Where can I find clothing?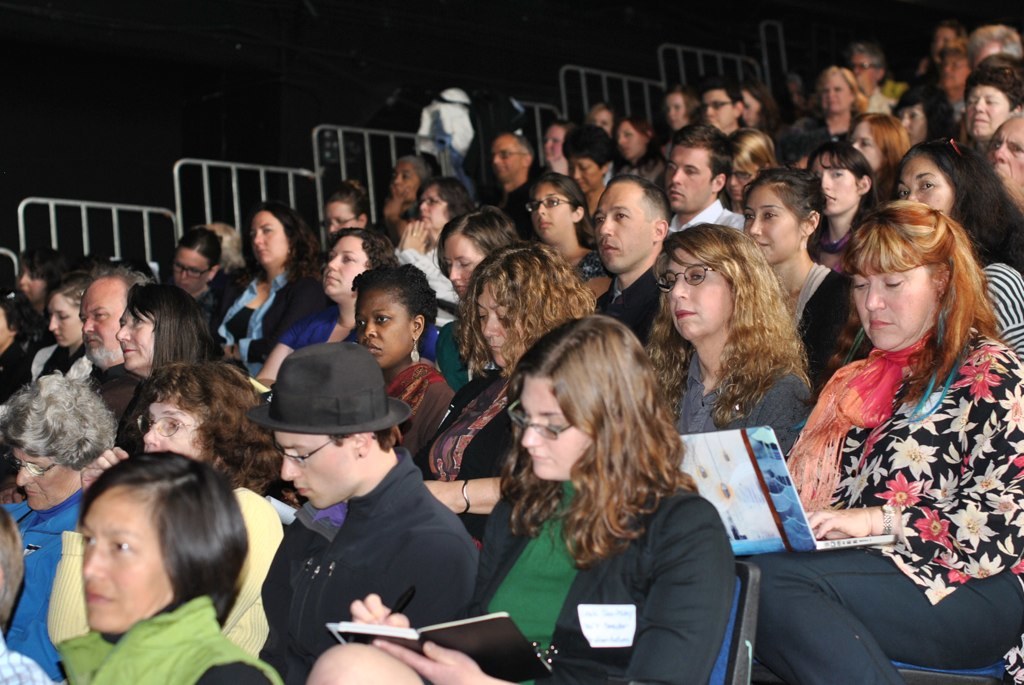
You can find it at <region>0, 474, 95, 684</region>.
